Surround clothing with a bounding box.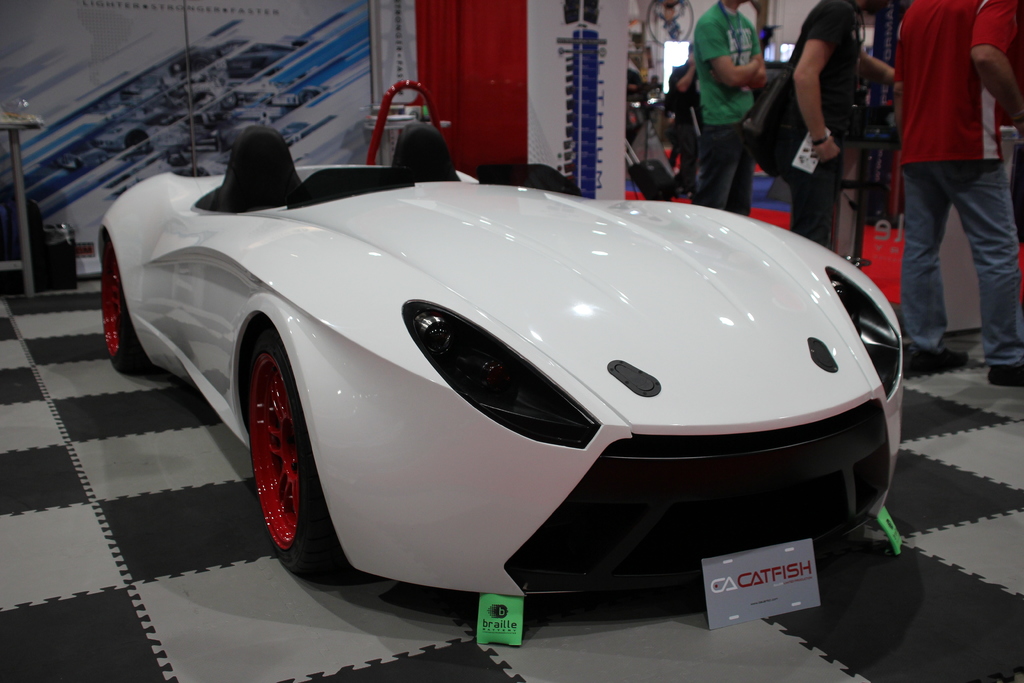
rect(687, 0, 760, 204).
